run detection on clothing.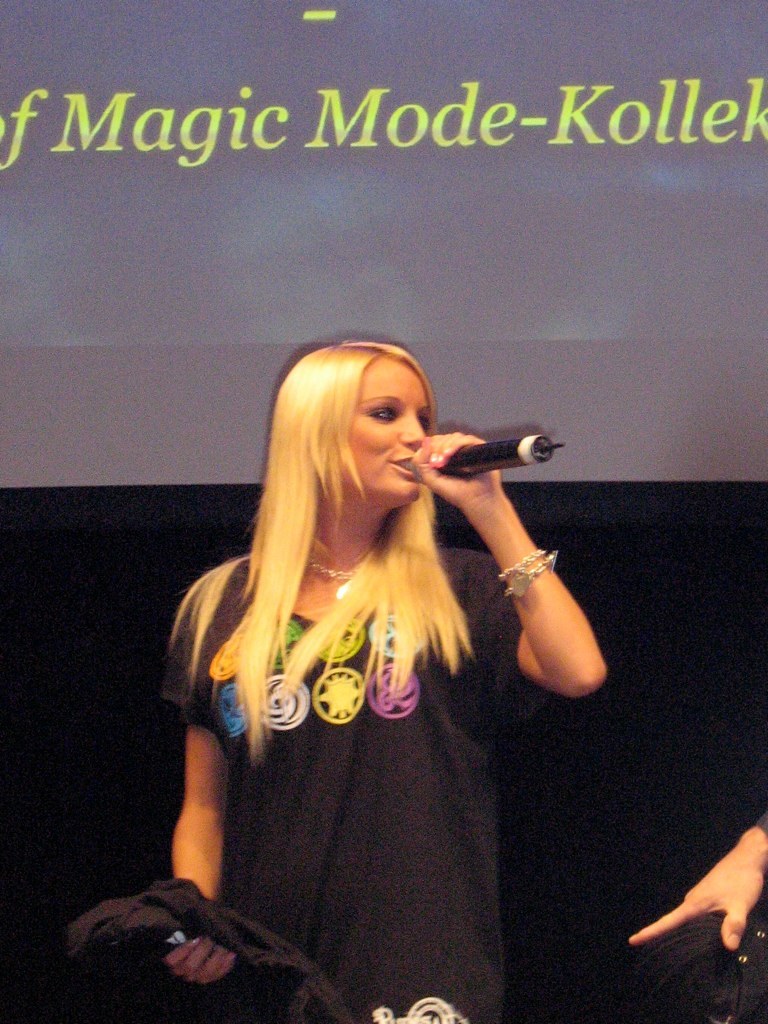
Result: 57:872:339:1023.
